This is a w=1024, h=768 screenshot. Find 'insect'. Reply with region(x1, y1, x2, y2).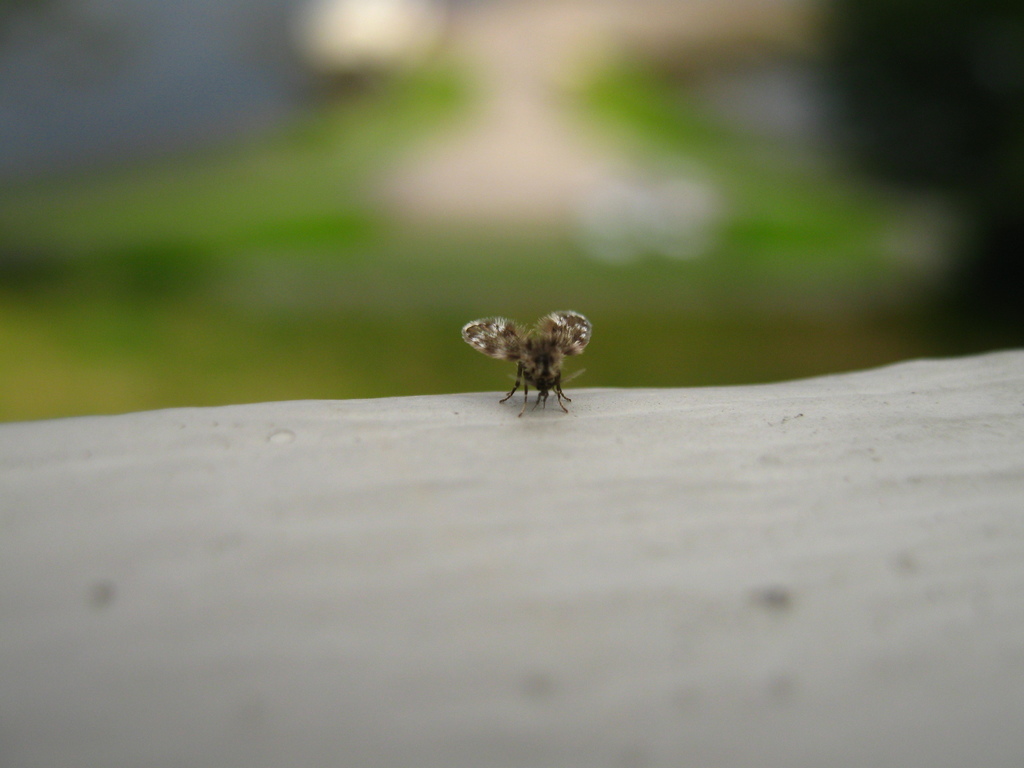
region(458, 310, 593, 419).
